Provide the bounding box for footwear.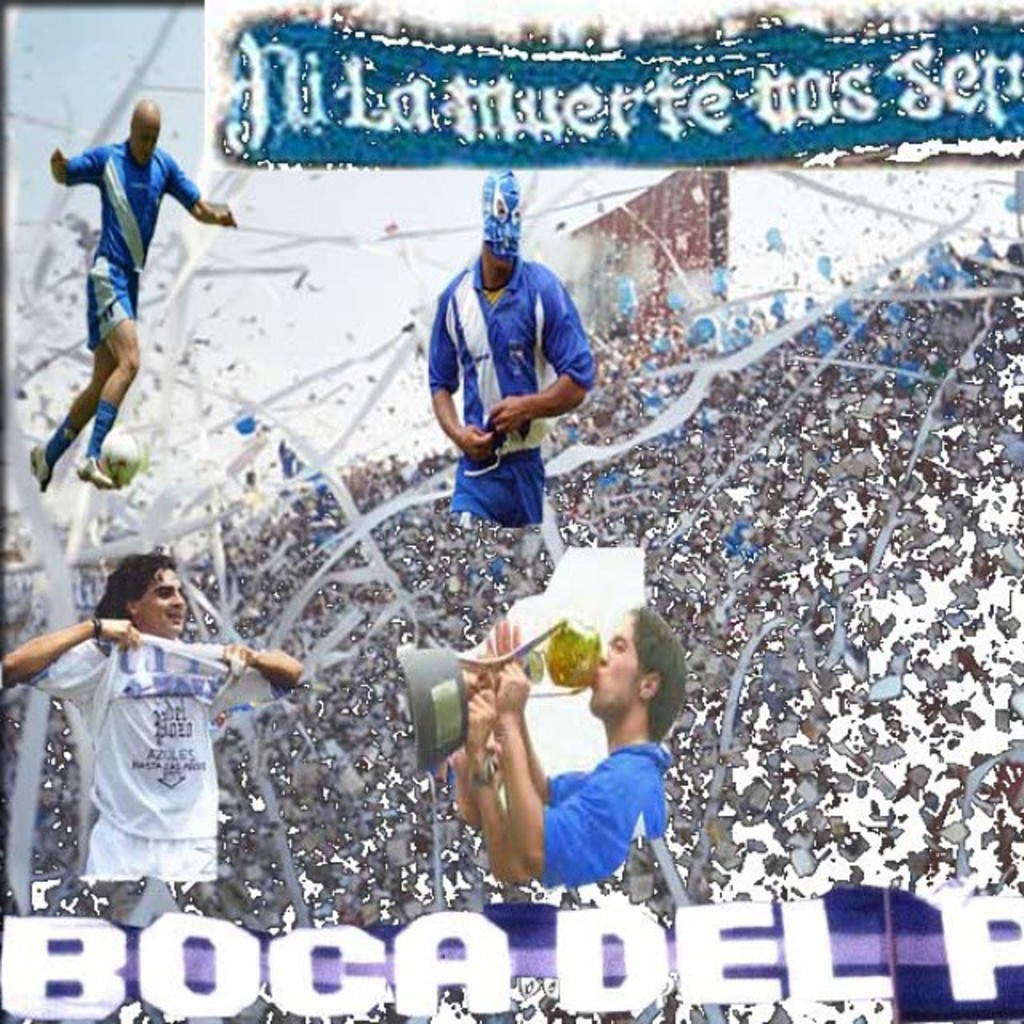
32, 446, 50, 482.
